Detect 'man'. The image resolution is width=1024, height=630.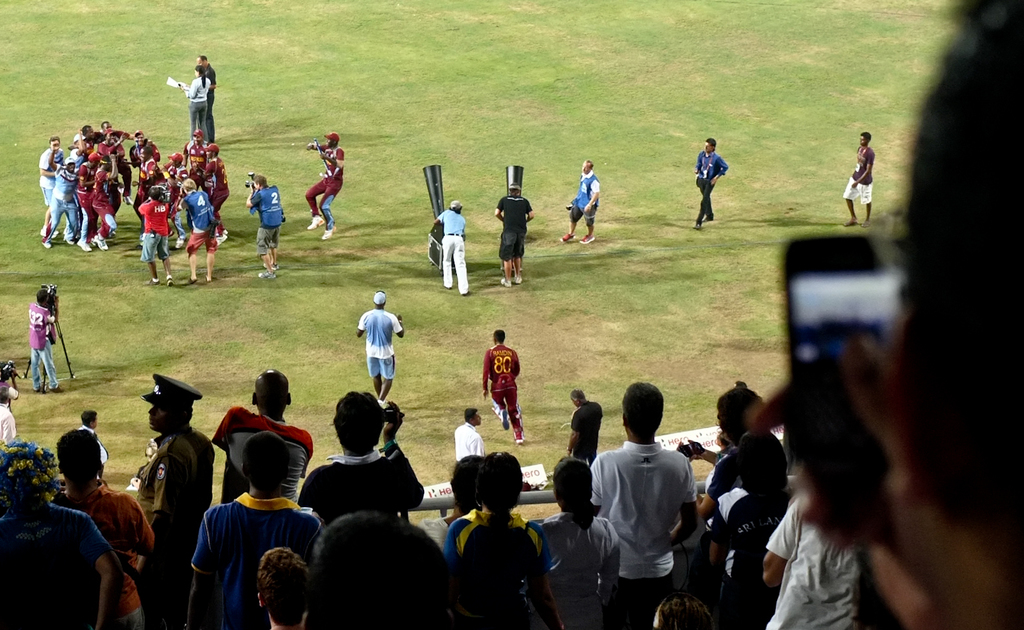
rect(481, 329, 531, 442).
